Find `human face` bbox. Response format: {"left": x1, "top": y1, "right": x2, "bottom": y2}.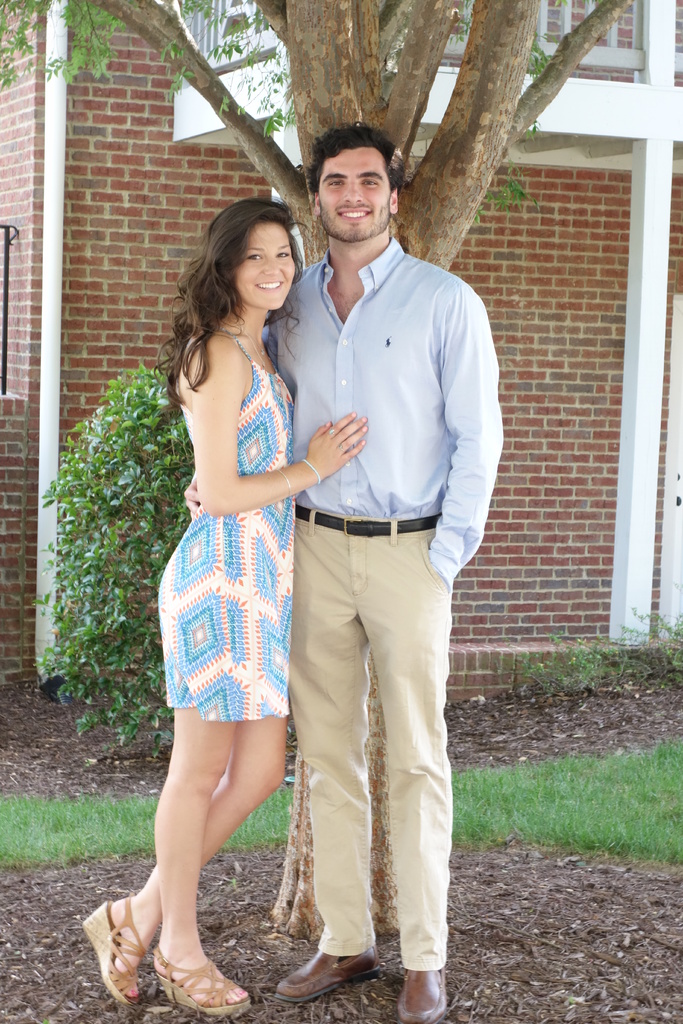
{"left": 315, "top": 148, "right": 391, "bottom": 236}.
